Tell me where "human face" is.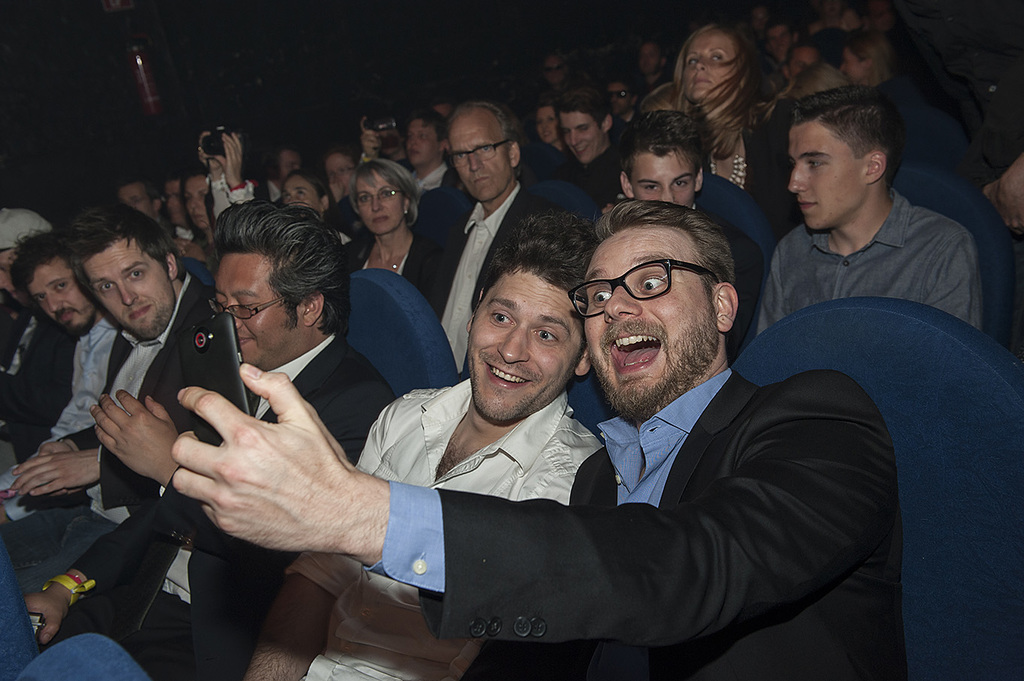
"human face" is at 538:107:556:145.
